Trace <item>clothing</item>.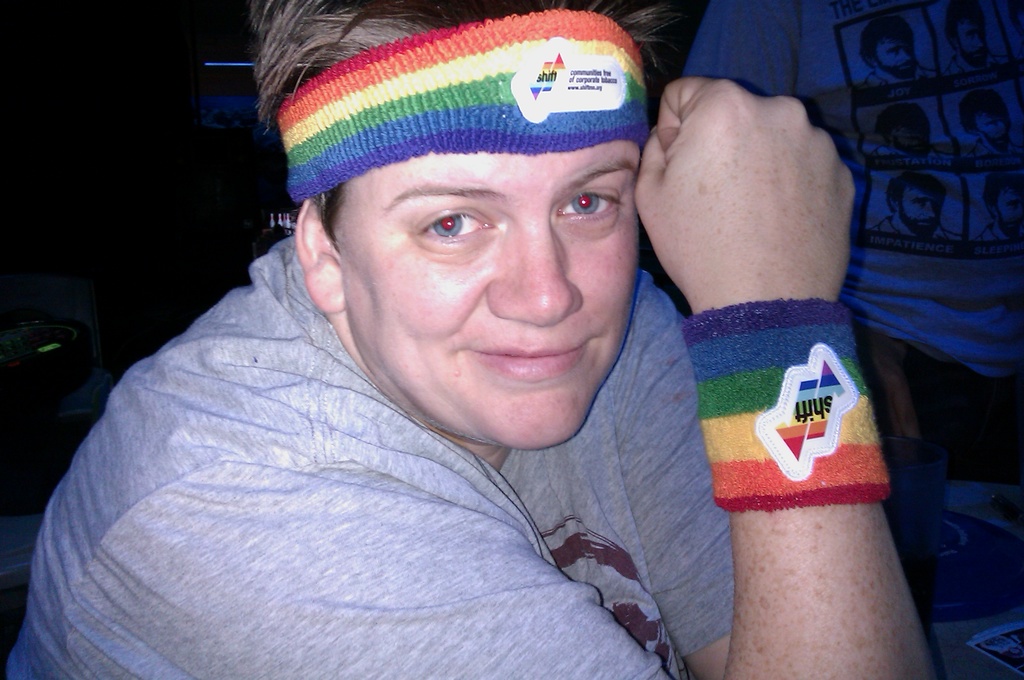
Traced to <region>984, 216, 1014, 238</region>.
